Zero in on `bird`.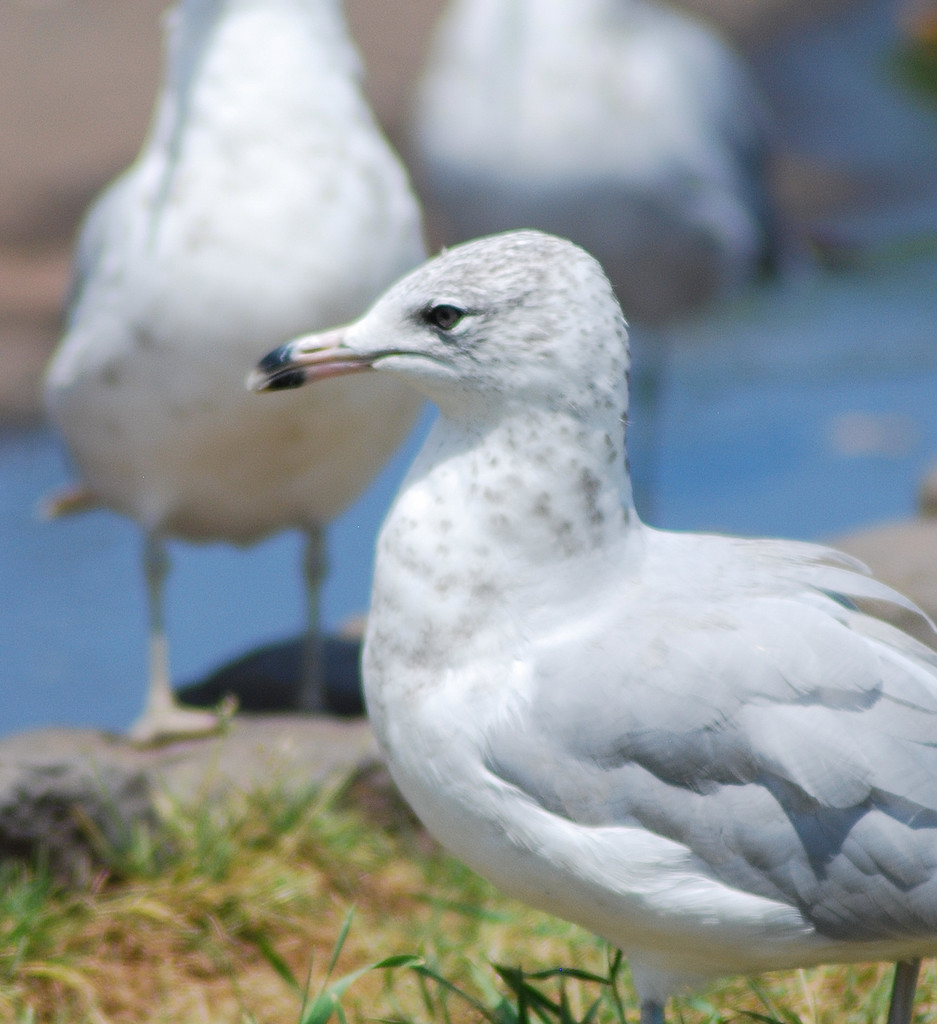
Zeroed in: select_region(240, 233, 897, 944).
